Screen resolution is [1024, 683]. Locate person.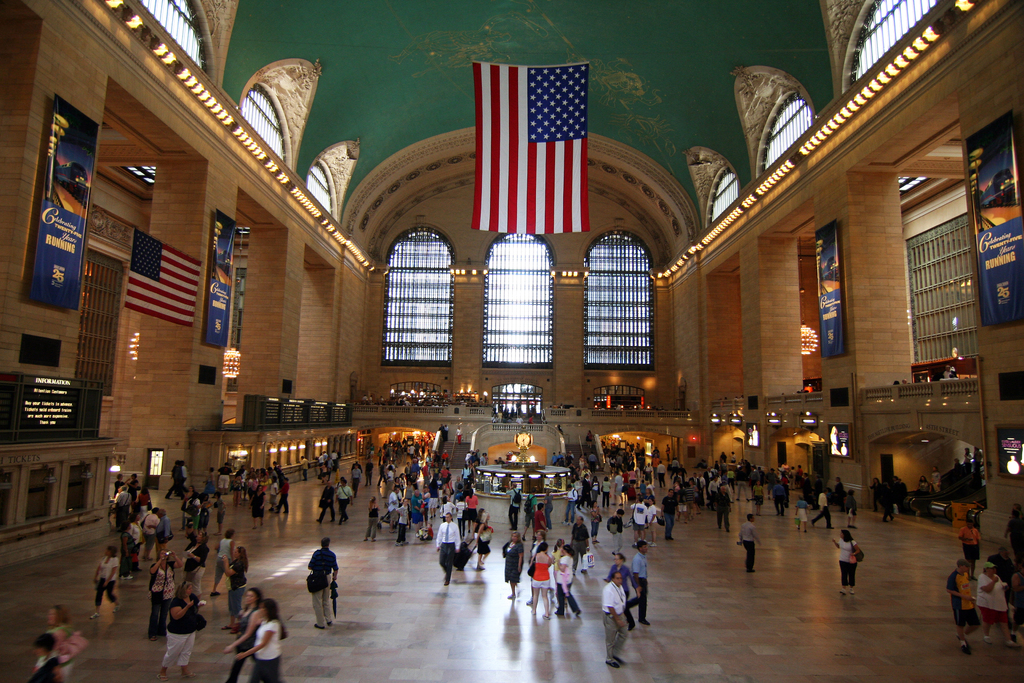
detection(566, 481, 579, 522).
